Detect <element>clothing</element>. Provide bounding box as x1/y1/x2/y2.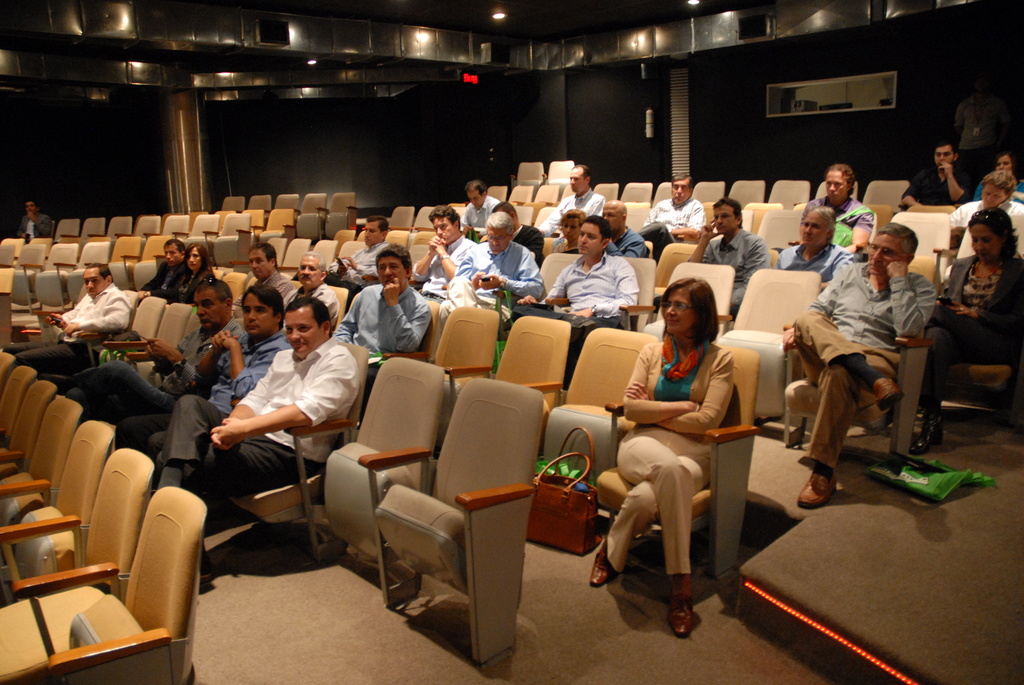
140/326/360/569.
